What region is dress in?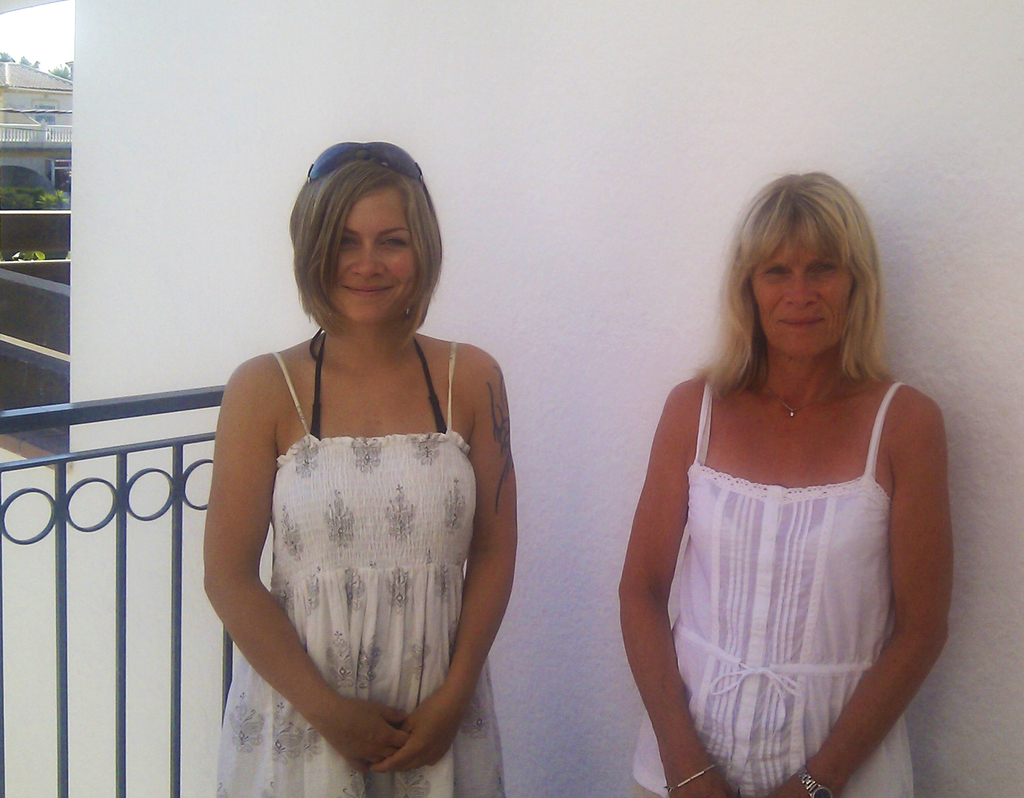
bbox(212, 341, 504, 797).
